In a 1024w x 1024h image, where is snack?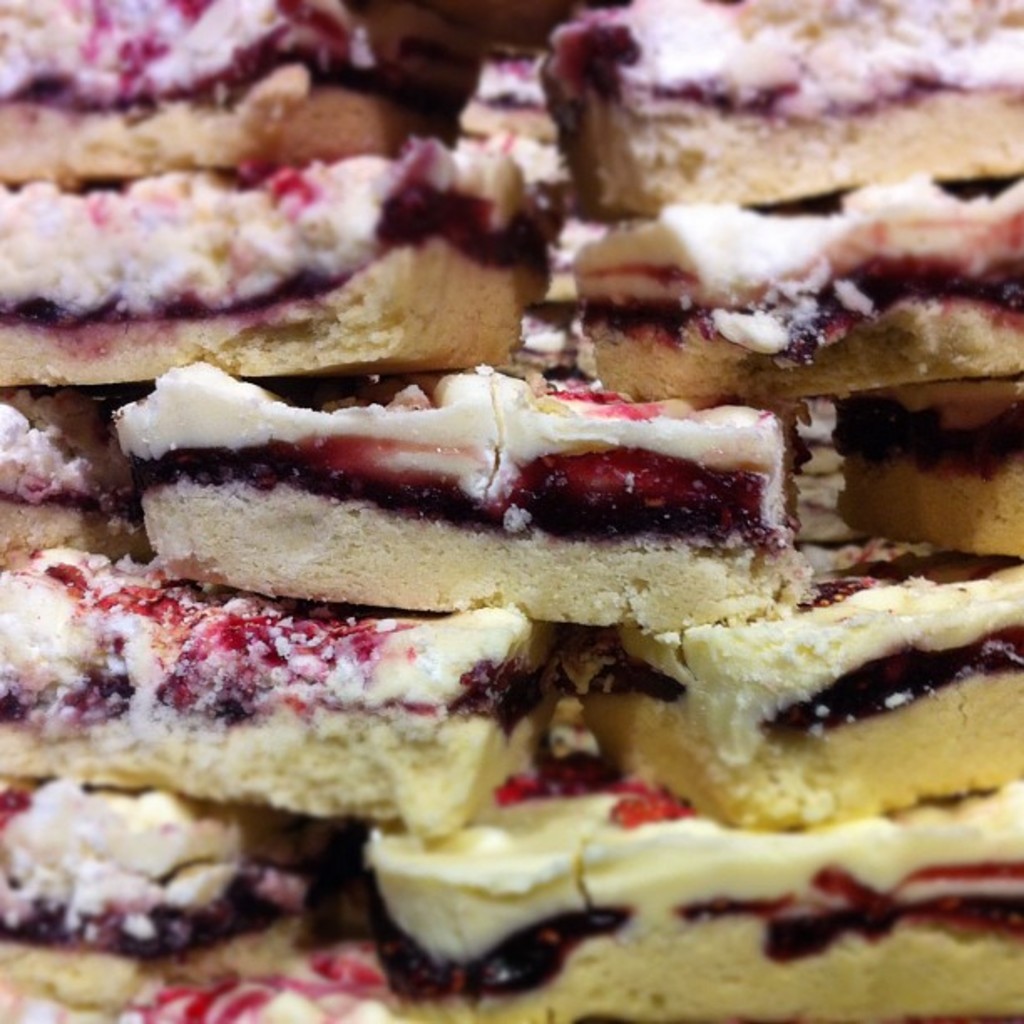
115:365:813:631.
